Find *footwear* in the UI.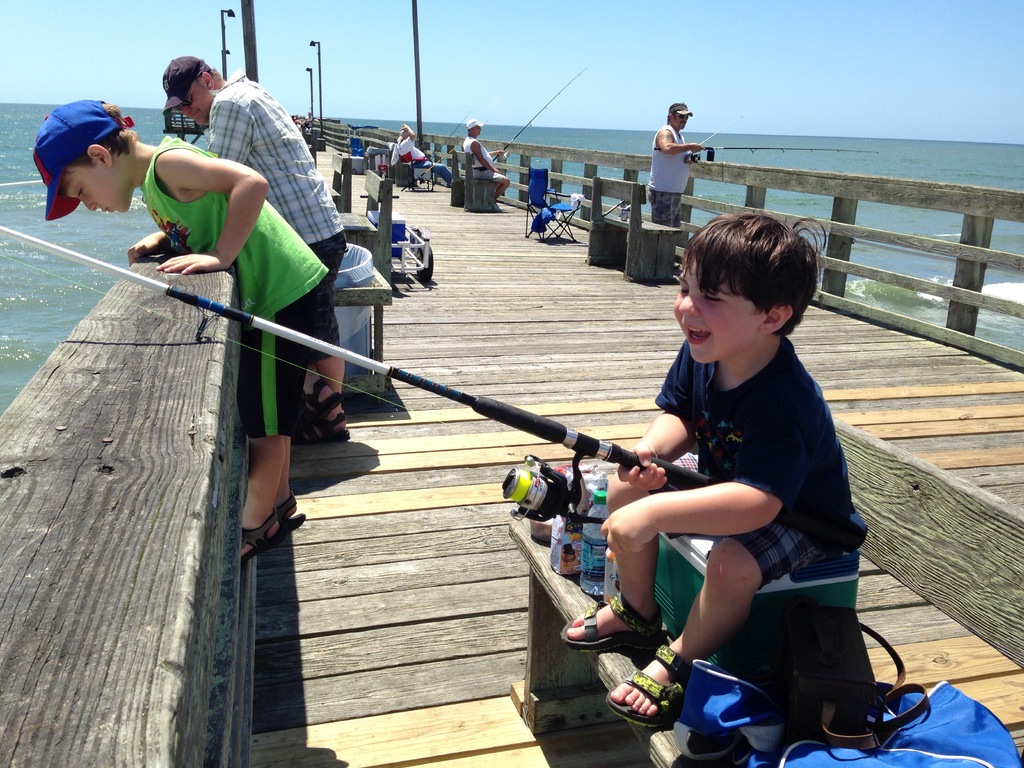
UI element at [616,644,692,746].
